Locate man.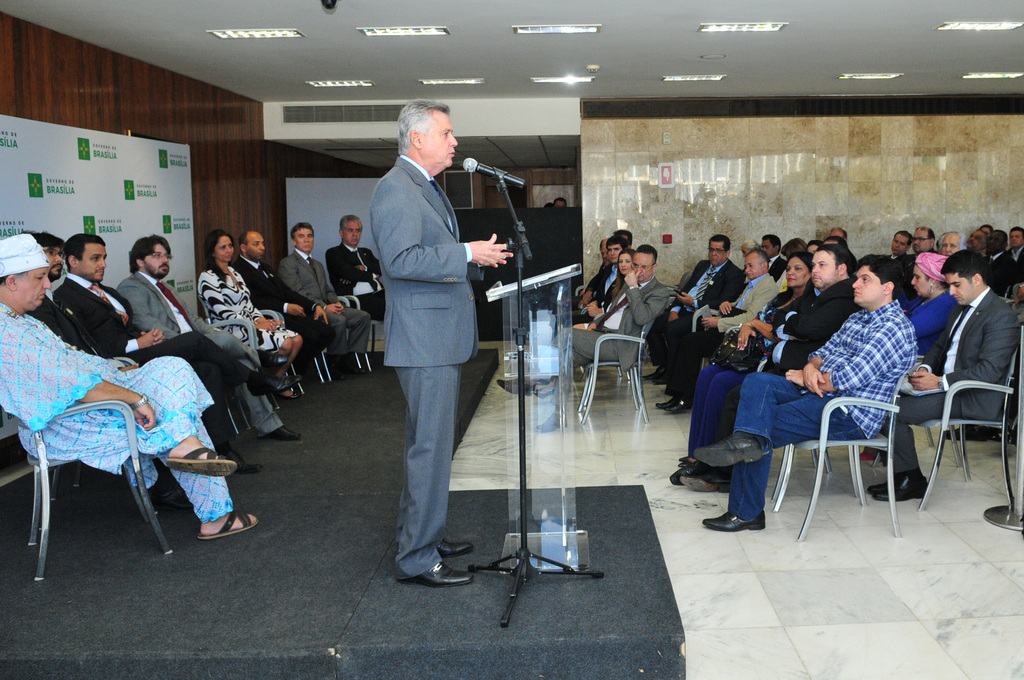
Bounding box: BBox(668, 244, 861, 491).
